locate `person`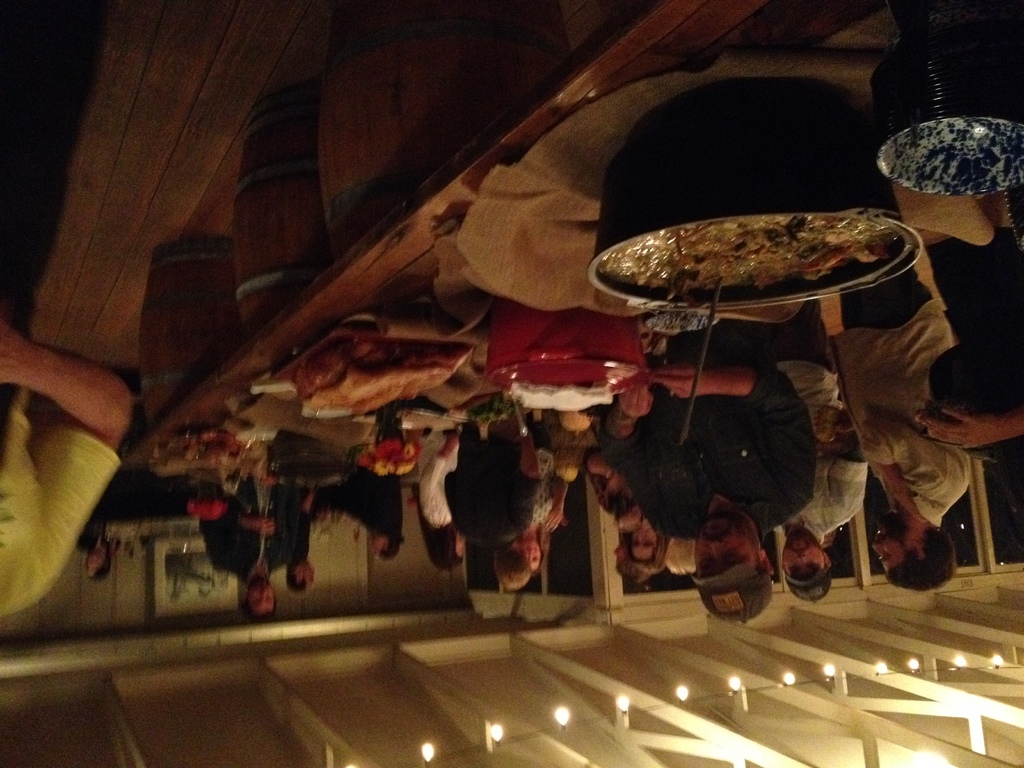
419:429:468:573
